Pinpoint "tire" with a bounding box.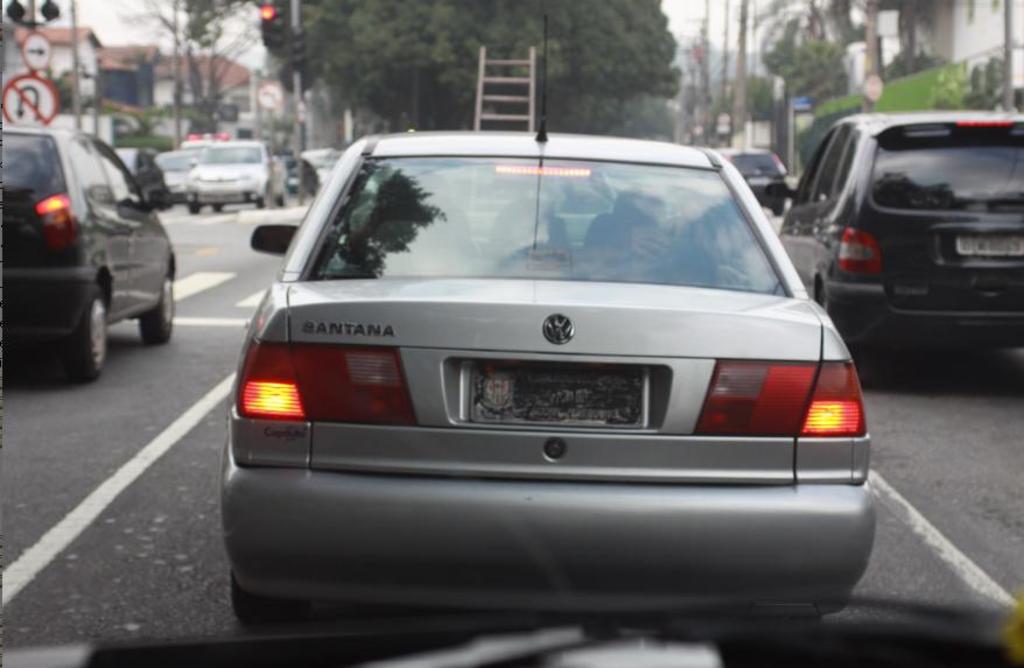
{"left": 188, "top": 190, "right": 203, "bottom": 215}.
